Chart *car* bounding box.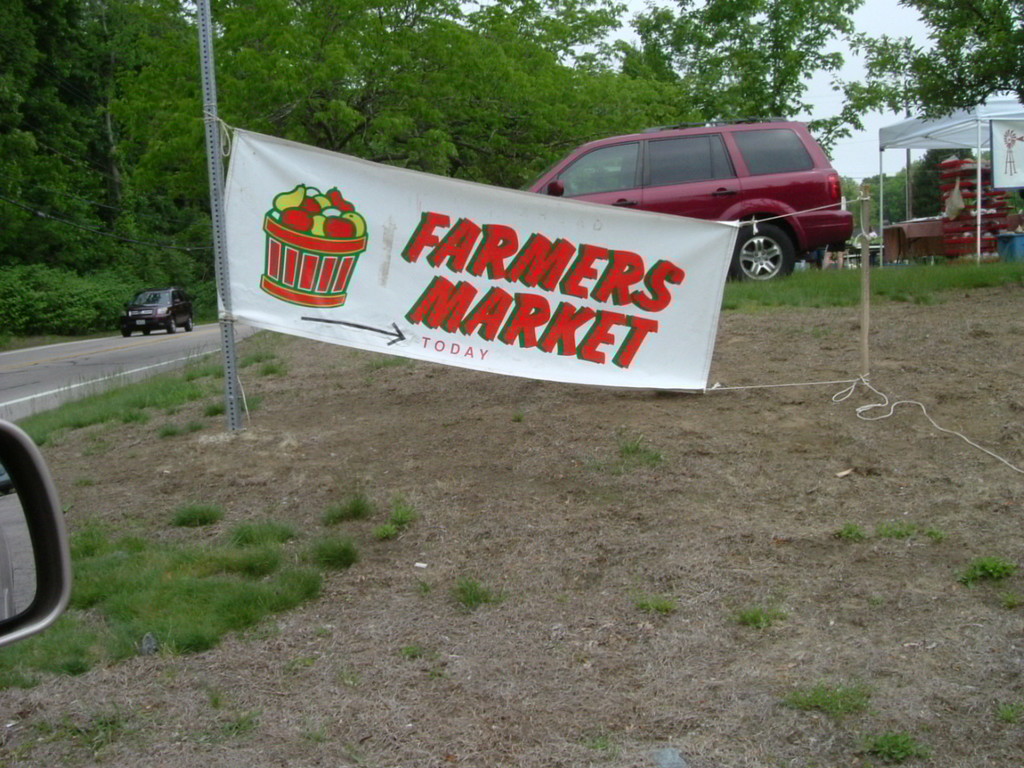
Charted: <bbox>0, 413, 67, 650</bbox>.
